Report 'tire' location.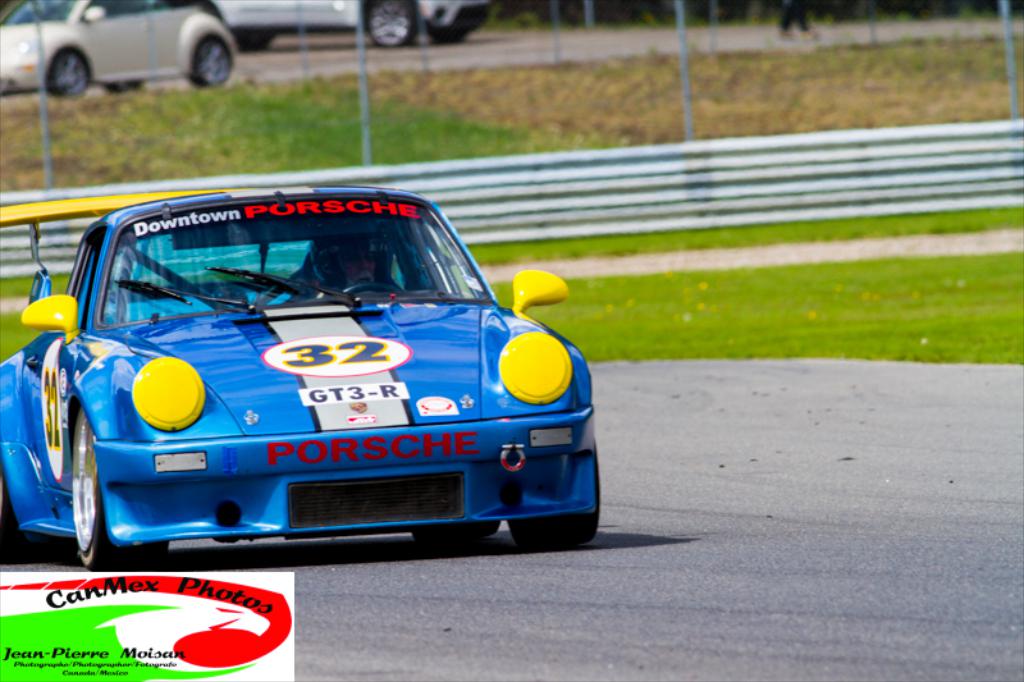
Report: [x1=412, y1=518, x2=497, y2=546].
